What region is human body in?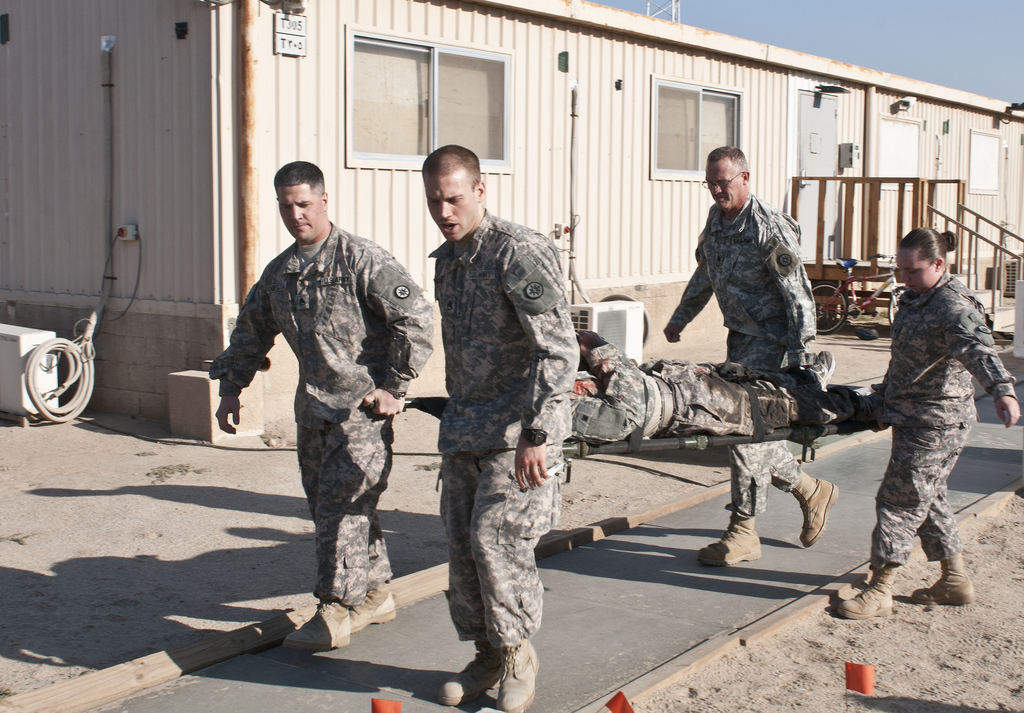
(x1=200, y1=157, x2=434, y2=653).
